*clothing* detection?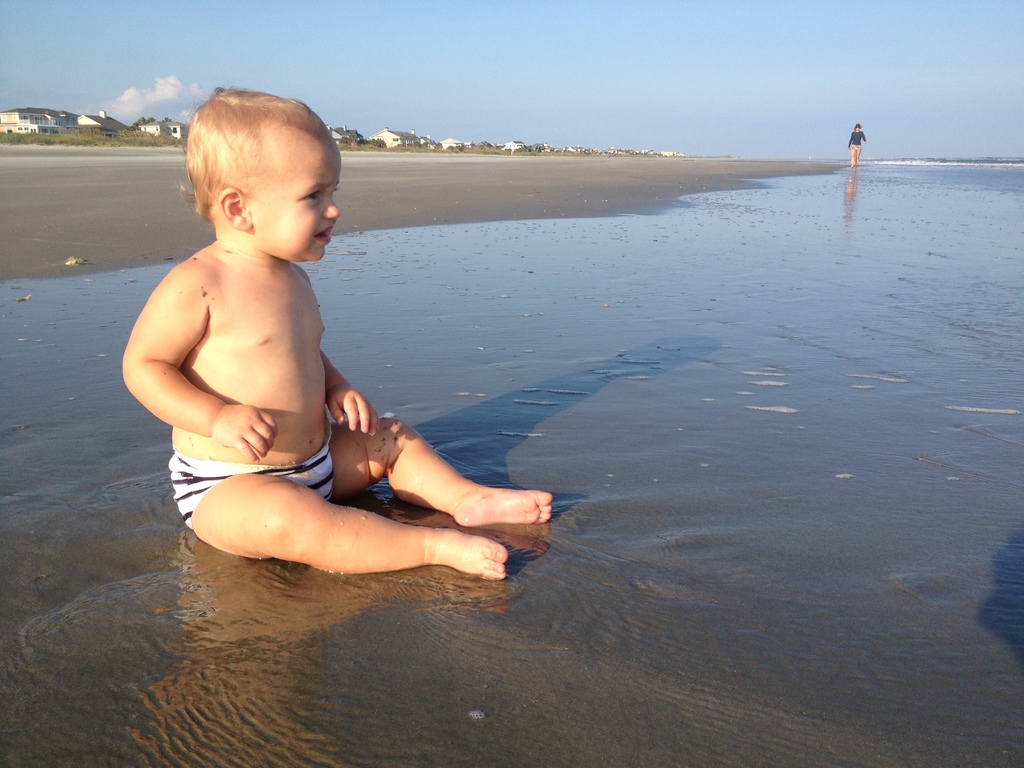
[x1=166, y1=413, x2=329, y2=532]
